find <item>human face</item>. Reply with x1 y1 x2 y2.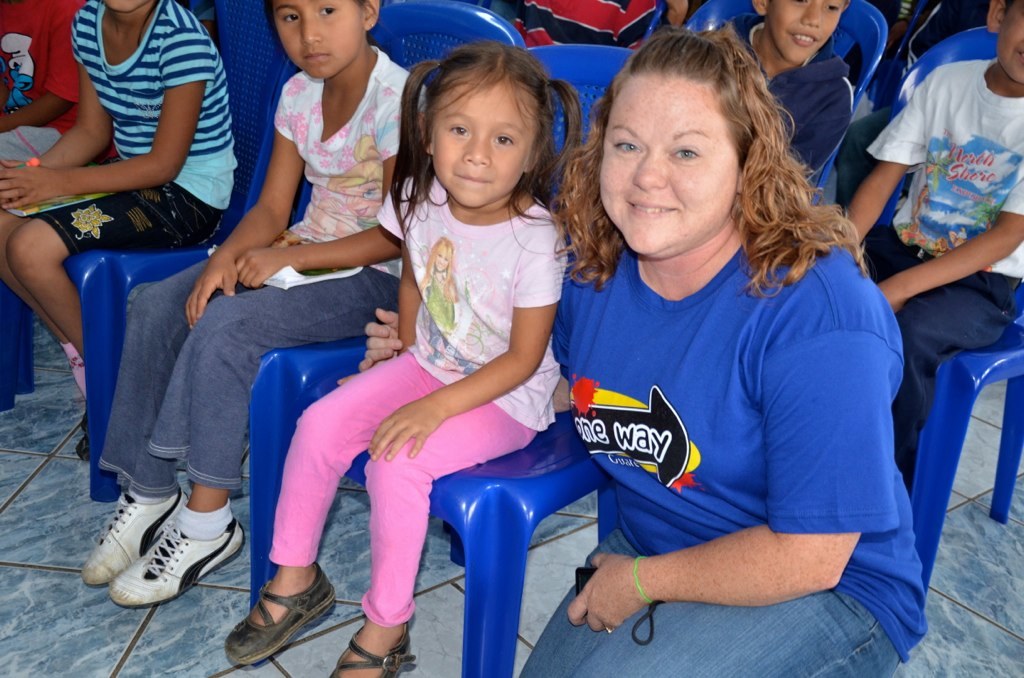
429 78 545 216.
